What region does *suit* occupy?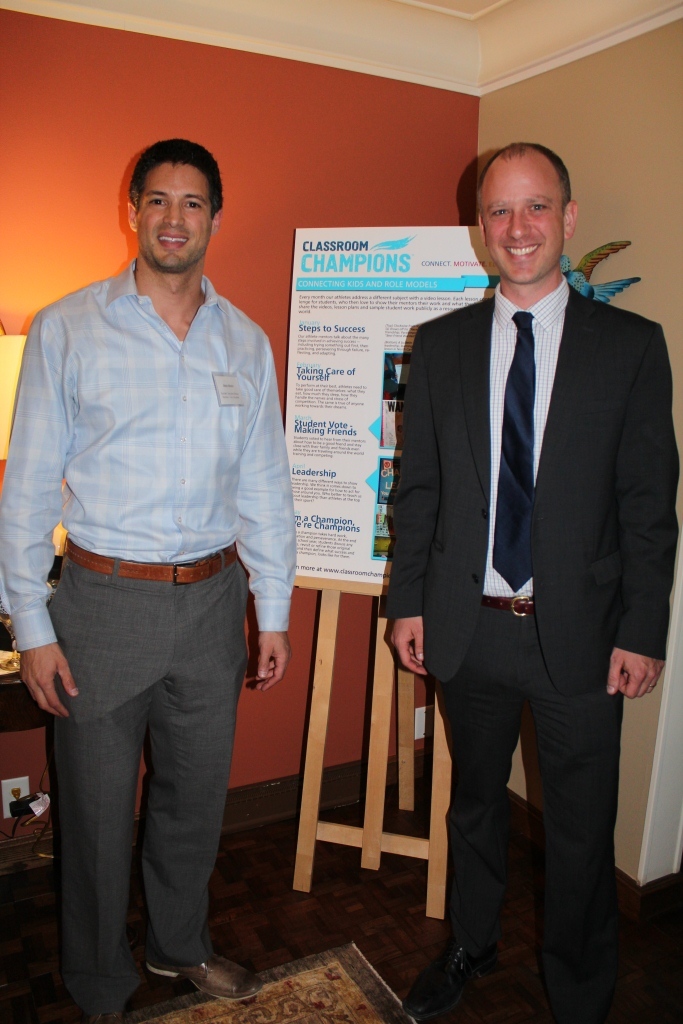
{"x1": 394, "y1": 135, "x2": 659, "y2": 1011}.
